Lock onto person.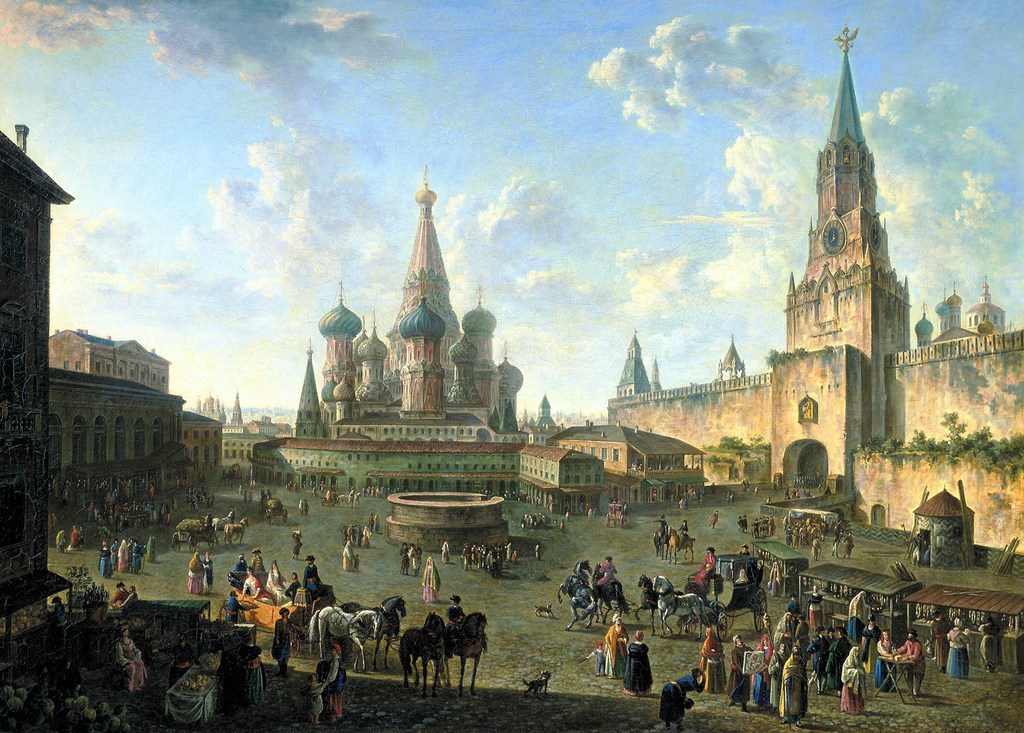
Locked: <bbox>946, 620, 968, 675</bbox>.
